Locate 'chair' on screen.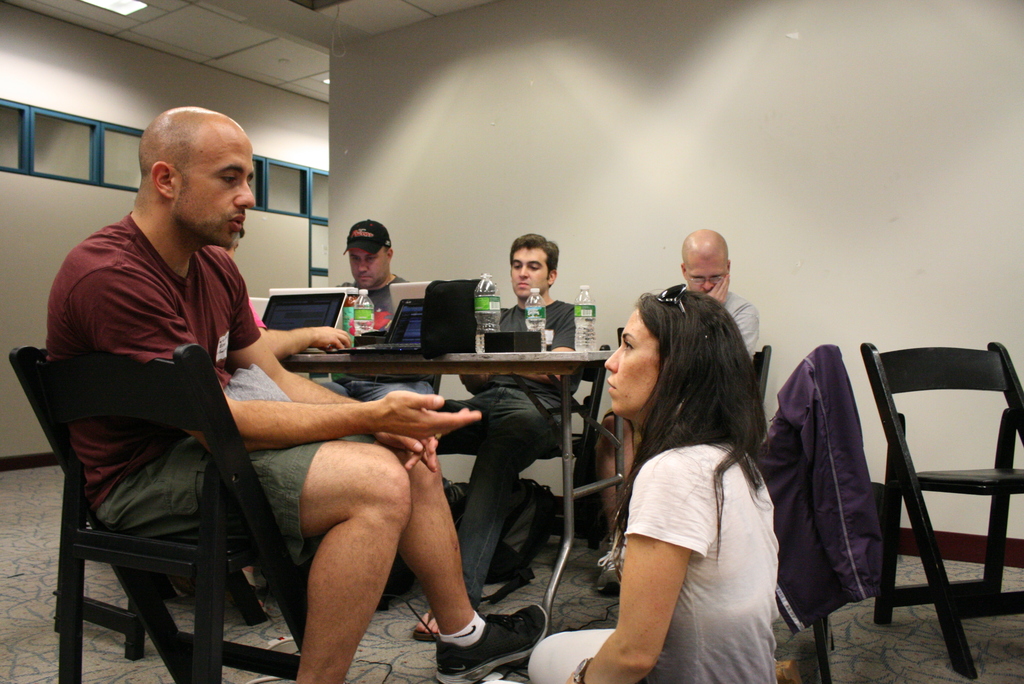
On screen at x1=443, y1=343, x2=616, y2=567.
